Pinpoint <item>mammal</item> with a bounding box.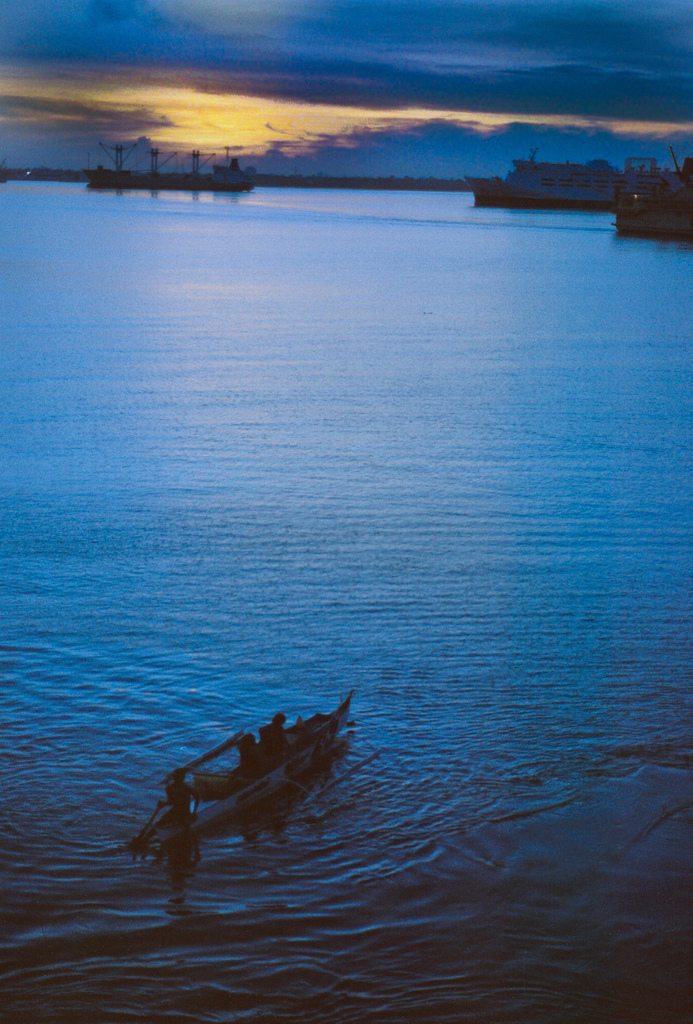
(263, 713, 291, 769).
